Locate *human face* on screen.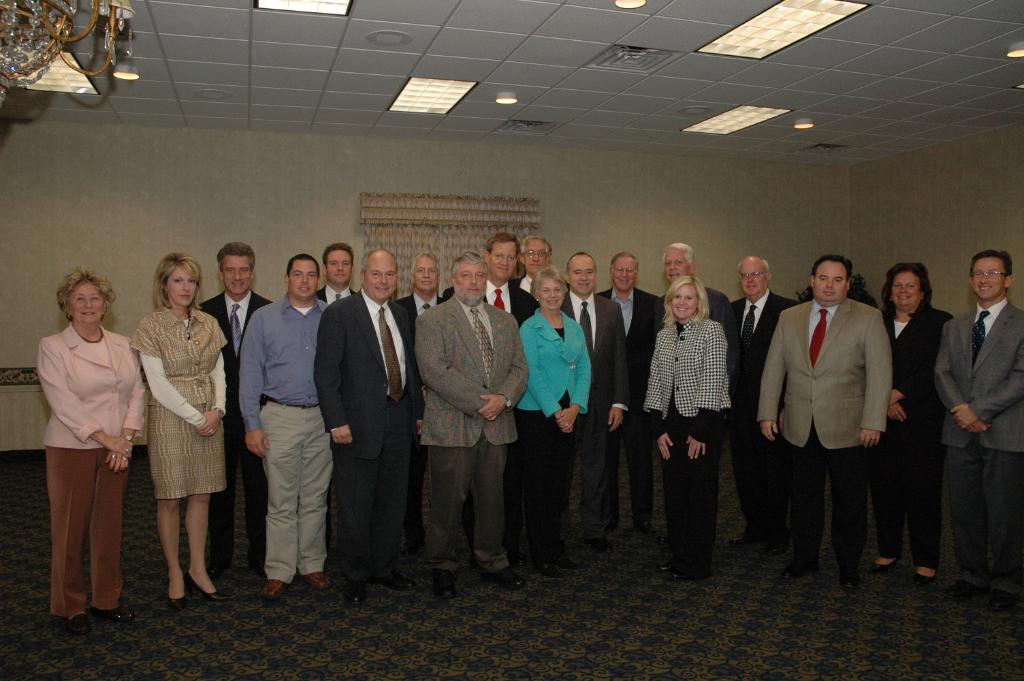
On screen at x1=665 y1=251 x2=687 y2=282.
